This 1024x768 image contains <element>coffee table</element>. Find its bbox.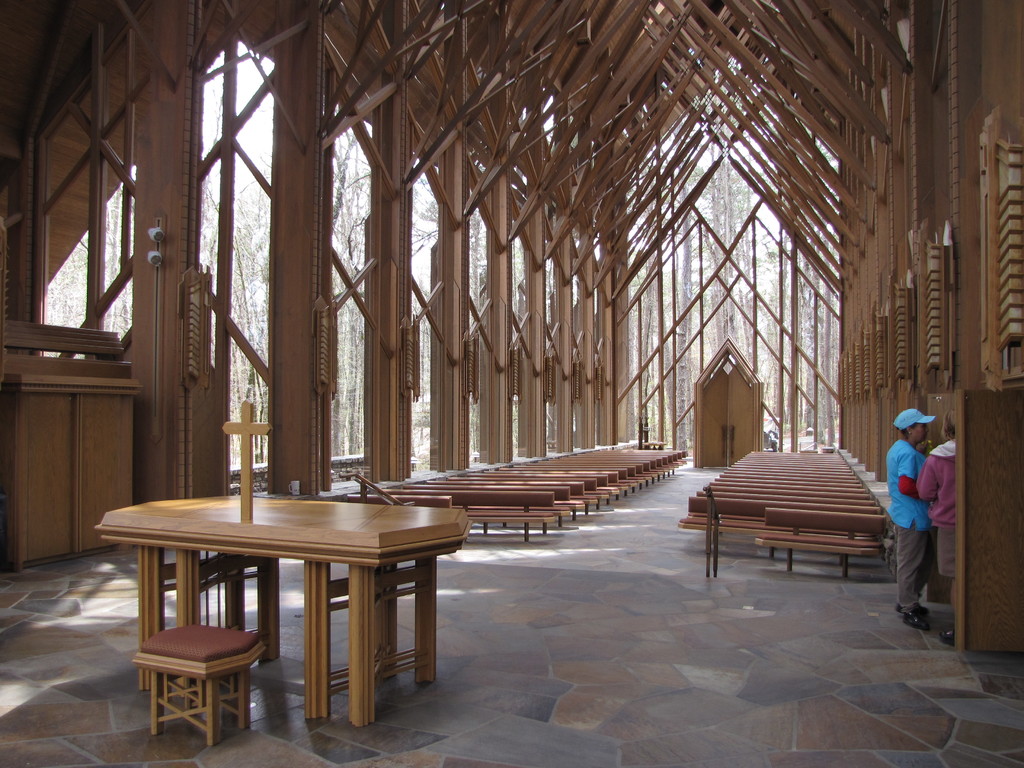
x1=92, y1=495, x2=474, y2=738.
